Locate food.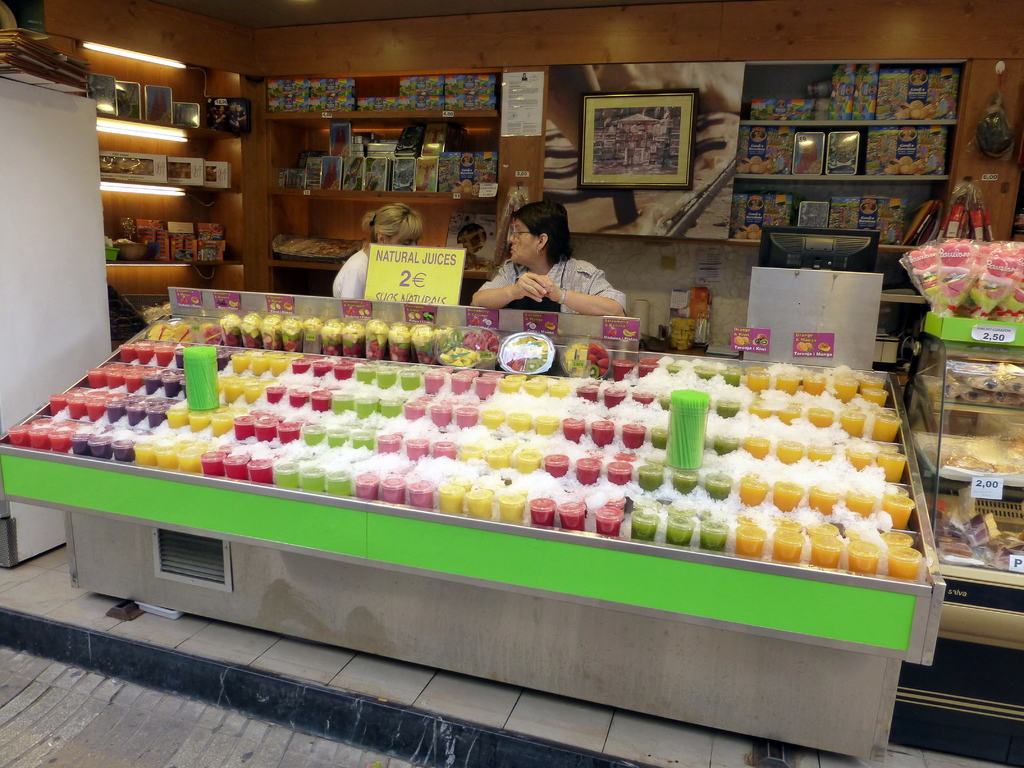
Bounding box: 407/310/420/321.
